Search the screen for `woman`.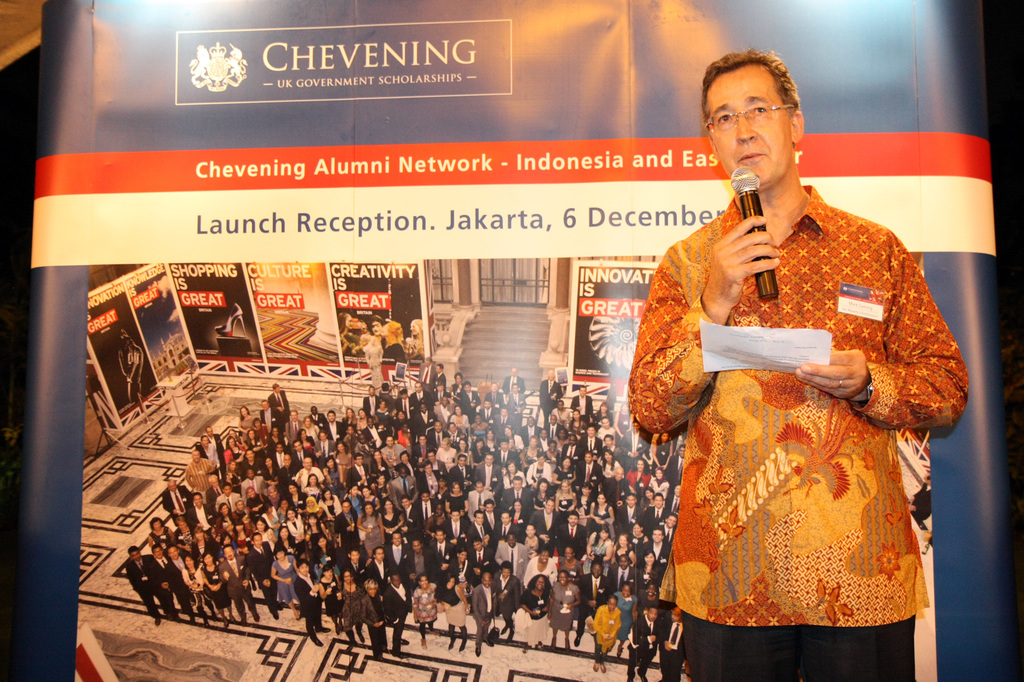
Found at 327, 457, 344, 495.
